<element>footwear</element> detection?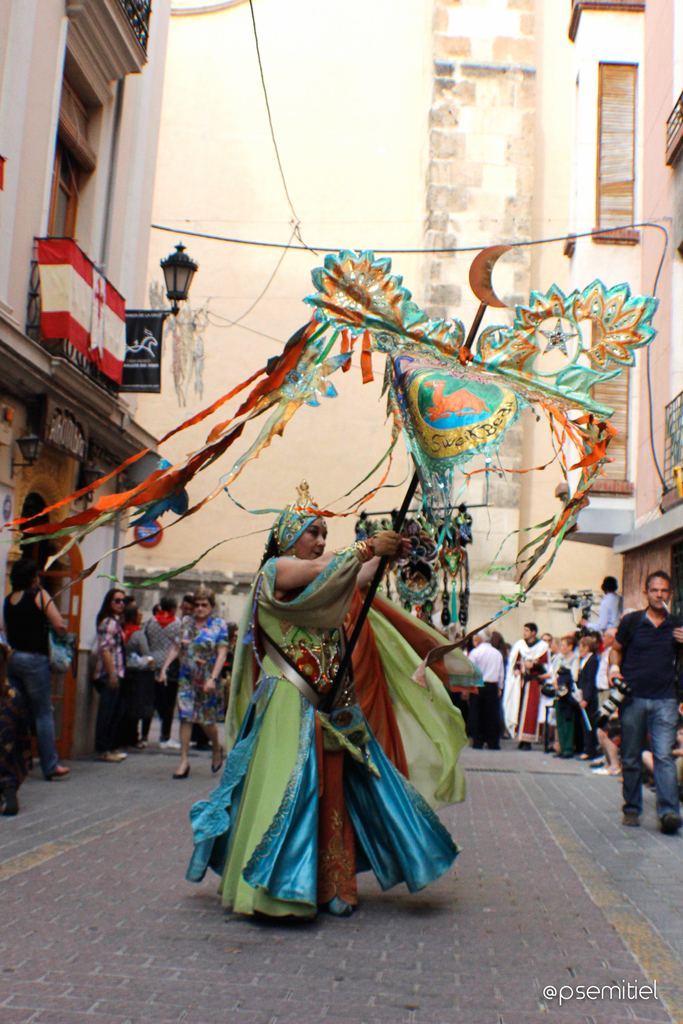
x1=623, y1=813, x2=641, y2=829
